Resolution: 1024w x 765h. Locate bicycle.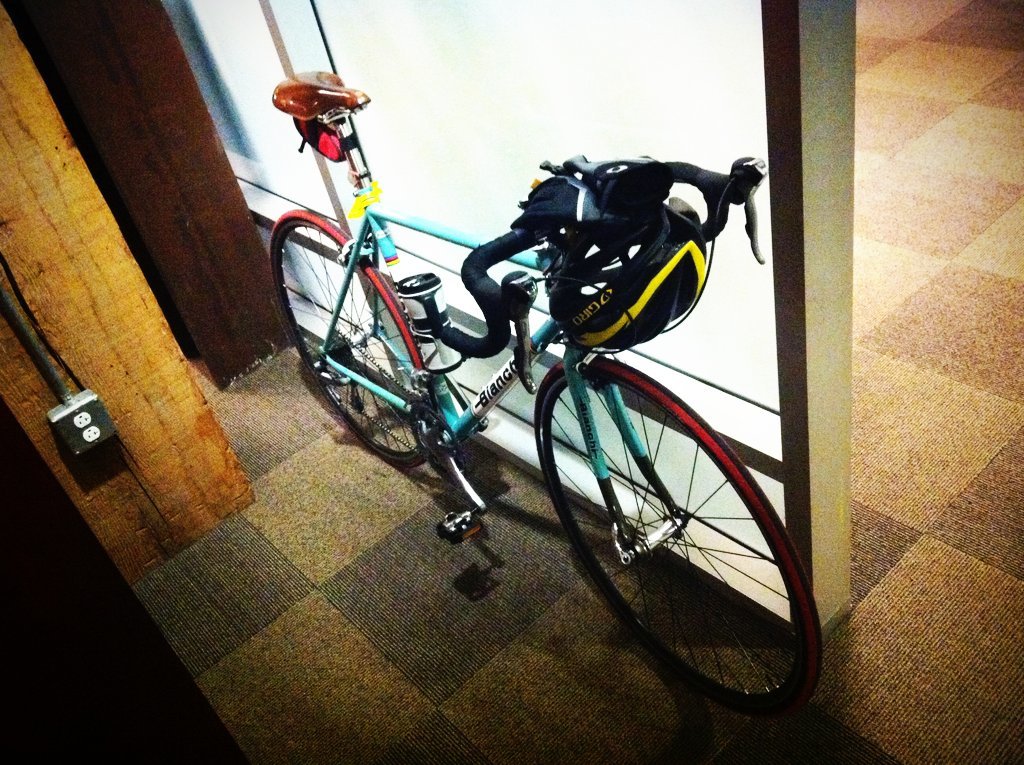
(233, 76, 814, 702).
